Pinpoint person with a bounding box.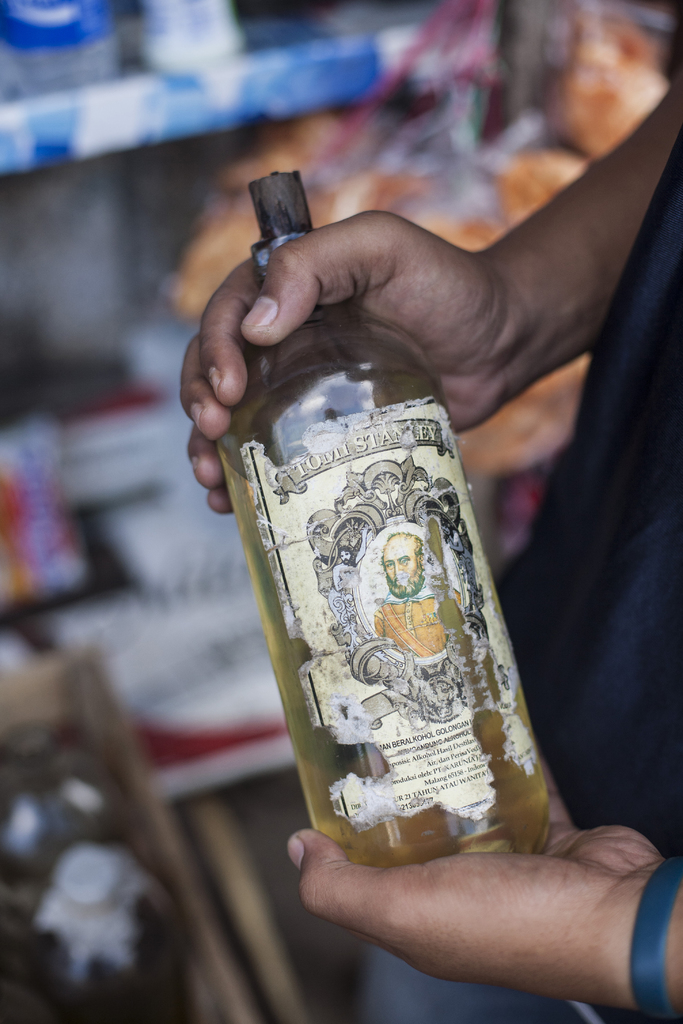
176, 76, 680, 1023.
